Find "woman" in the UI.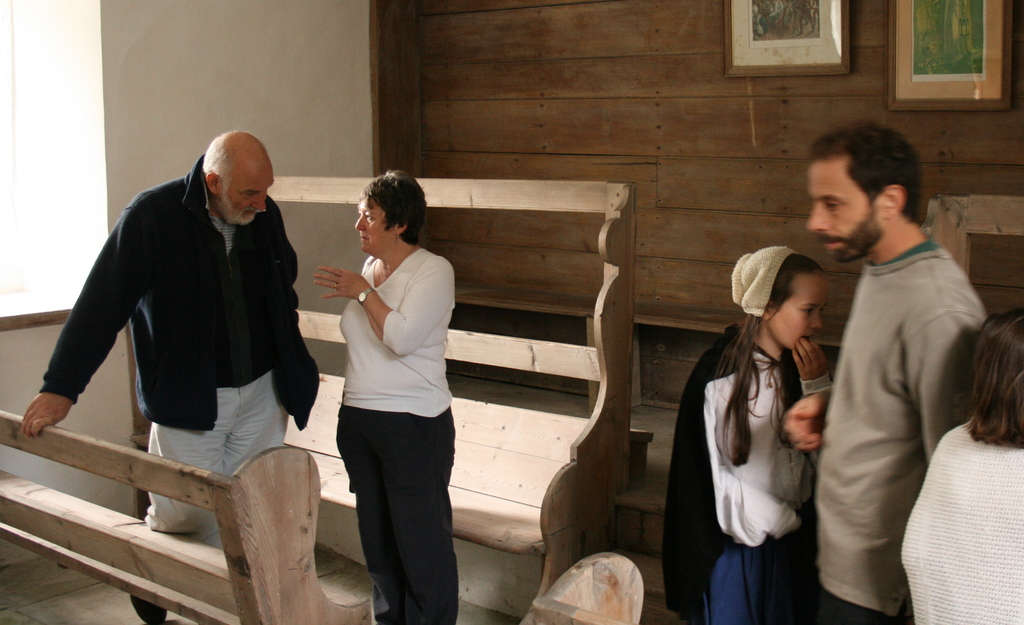
UI element at Rect(897, 303, 1023, 624).
